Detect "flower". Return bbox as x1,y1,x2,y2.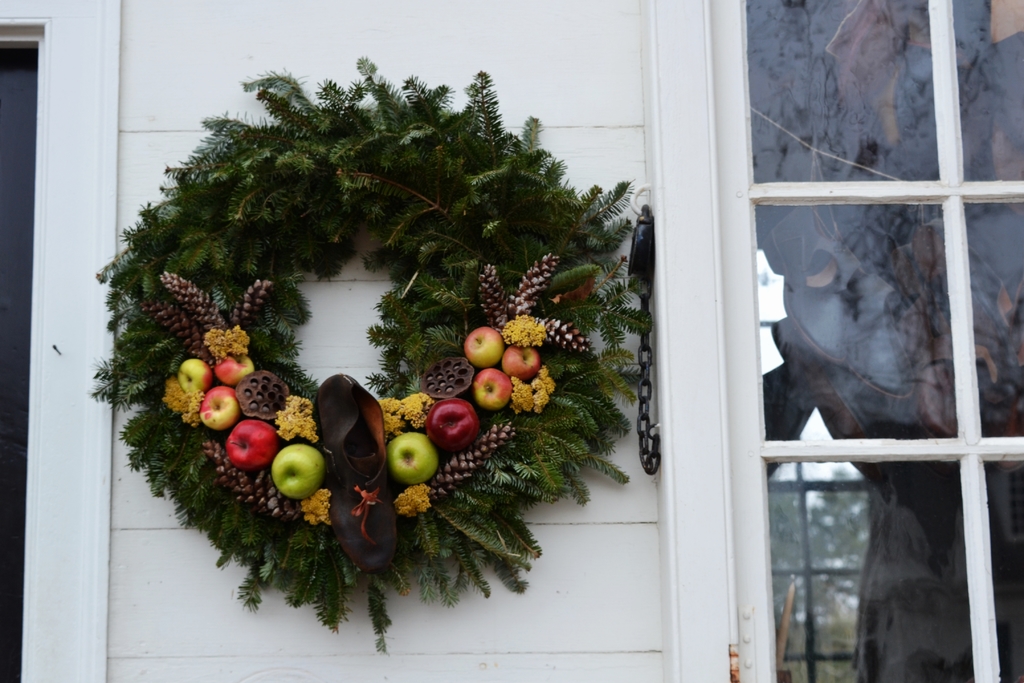
294,486,334,525.
